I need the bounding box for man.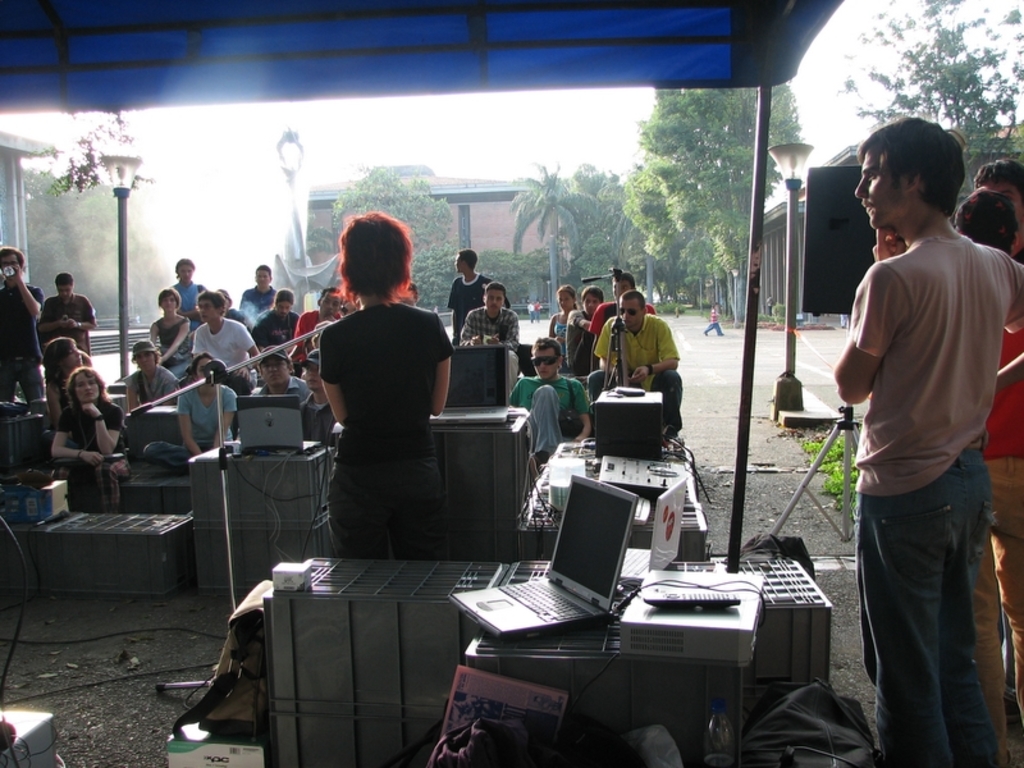
Here it is: x1=0 y1=244 x2=45 y2=401.
